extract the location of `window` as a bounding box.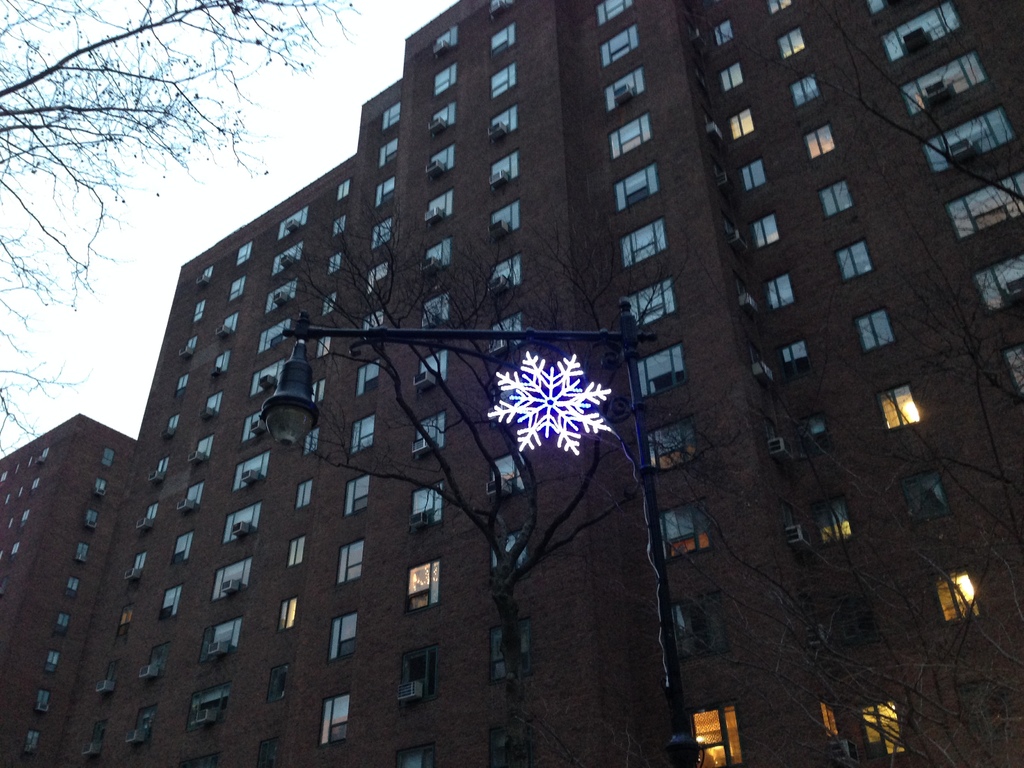
[left=749, top=214, right=782, bottom=249].
